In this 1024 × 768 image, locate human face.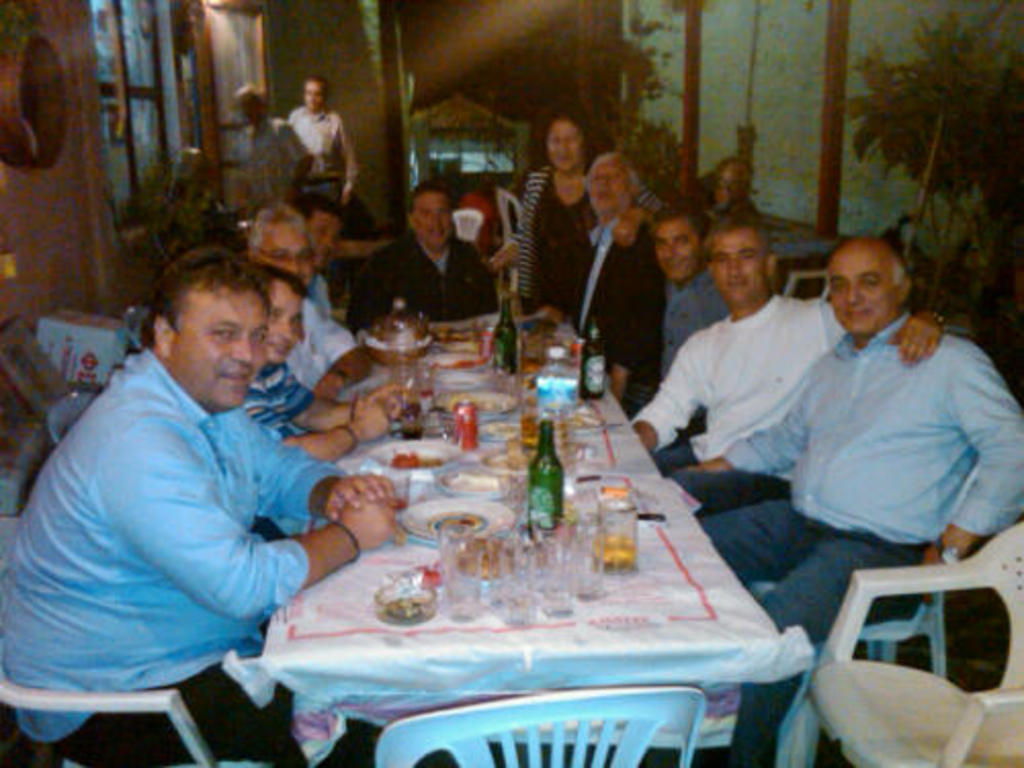
Bounding box: box(311, 209, 342, 268).
